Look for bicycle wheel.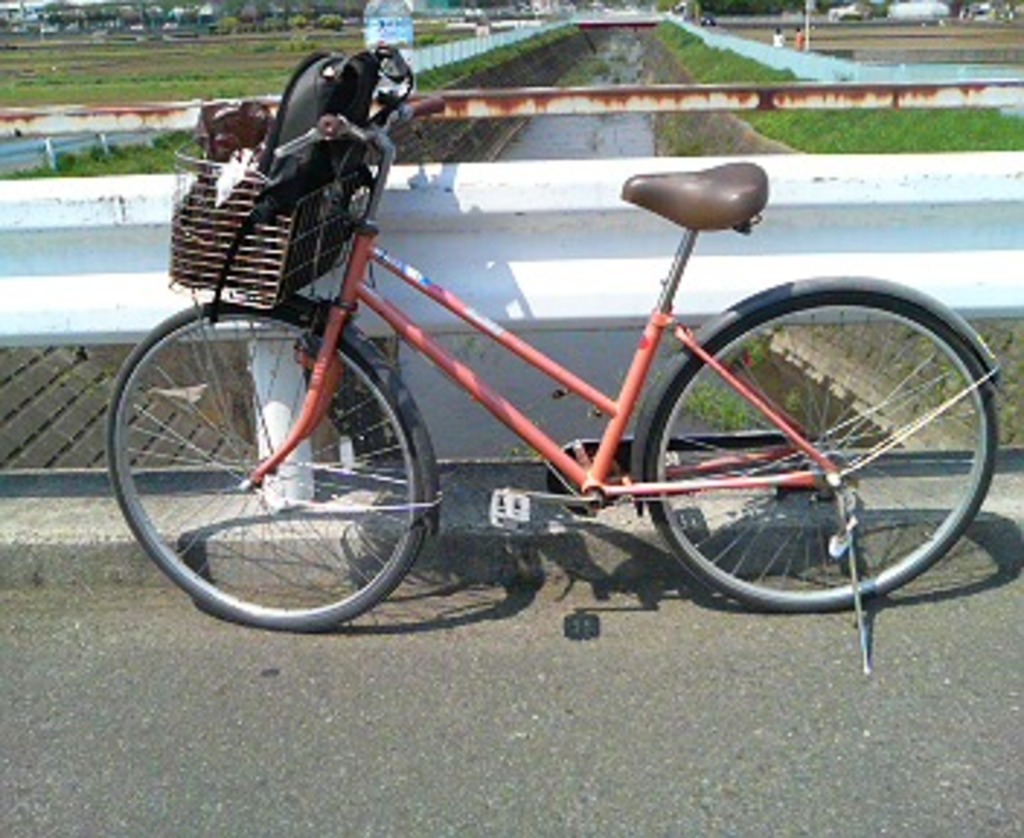
Found: crop(105, 297, 428, 623).
